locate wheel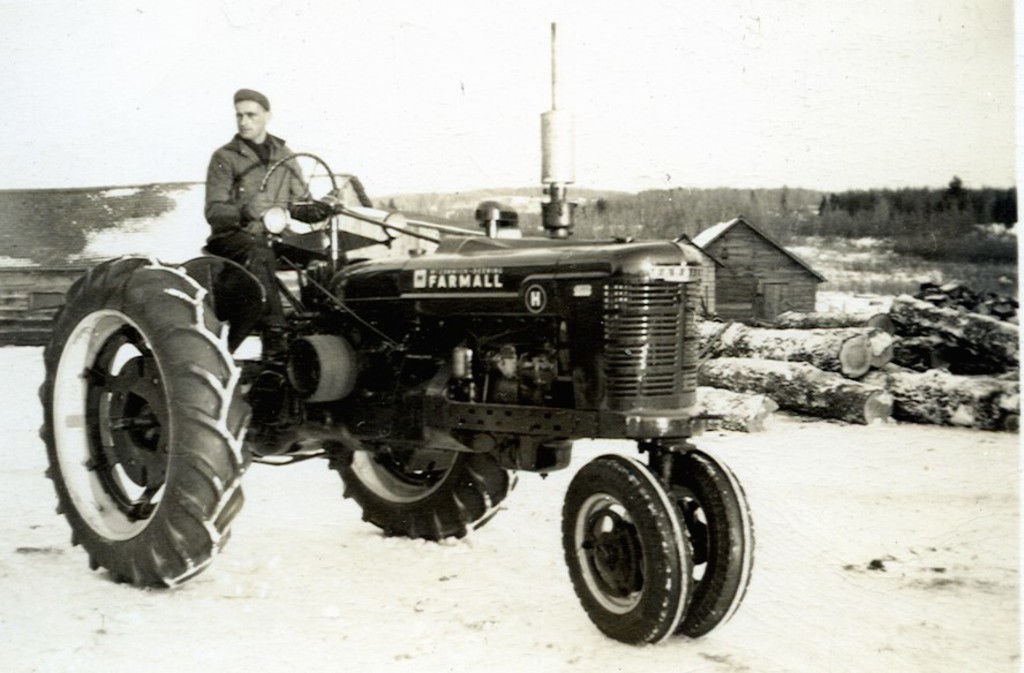
x1=256 y1=152 x2=339 y2=230
